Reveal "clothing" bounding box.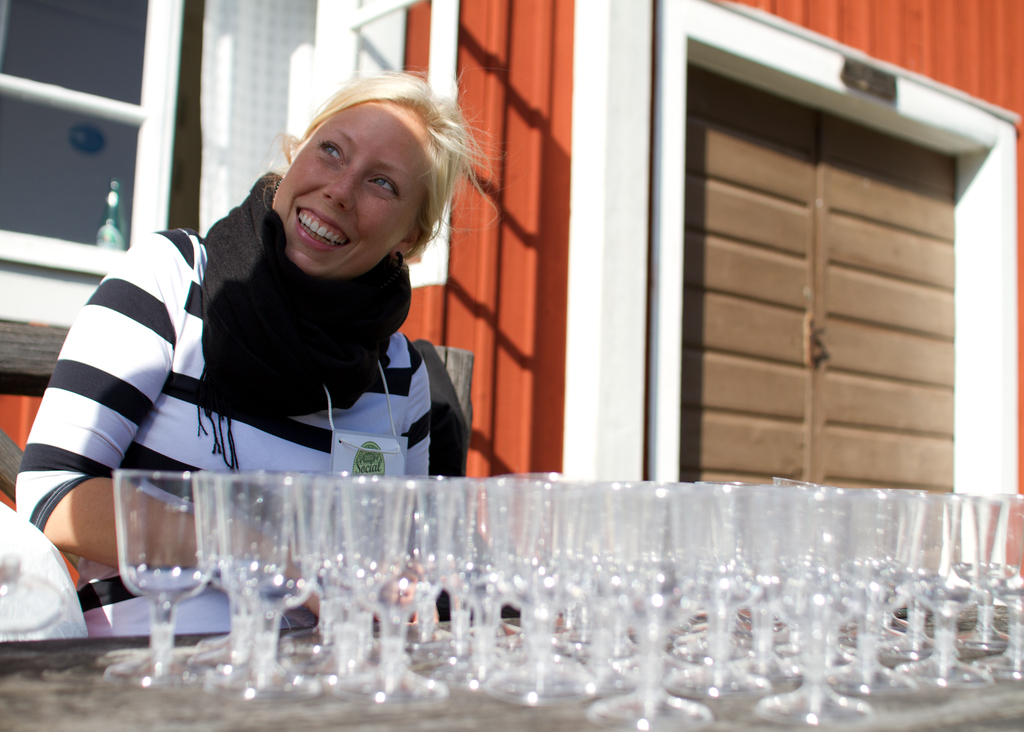
Revealed: {"left": 13, "top": 168, "right": 431, "bottom": 633}.
